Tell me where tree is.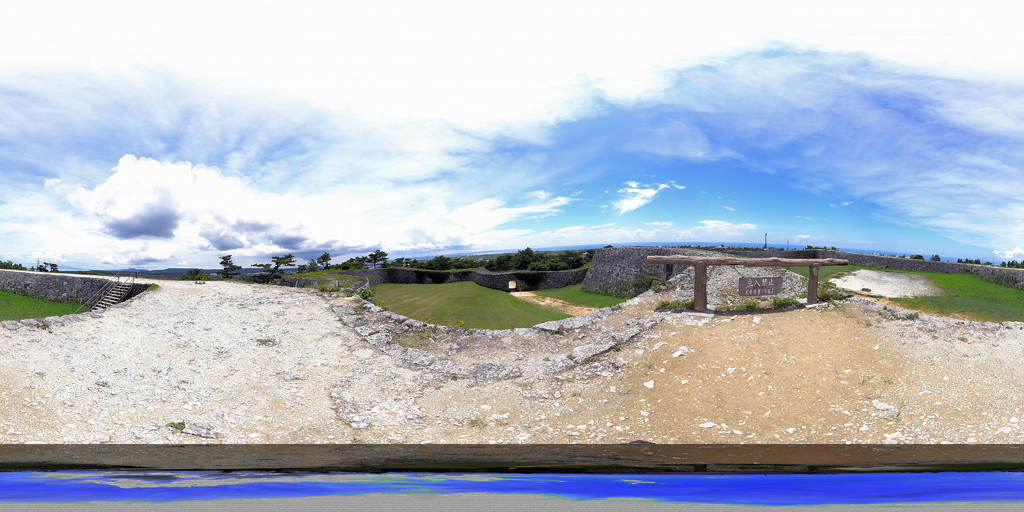
tree is at <region>218, 250, 244, 275</region>.
